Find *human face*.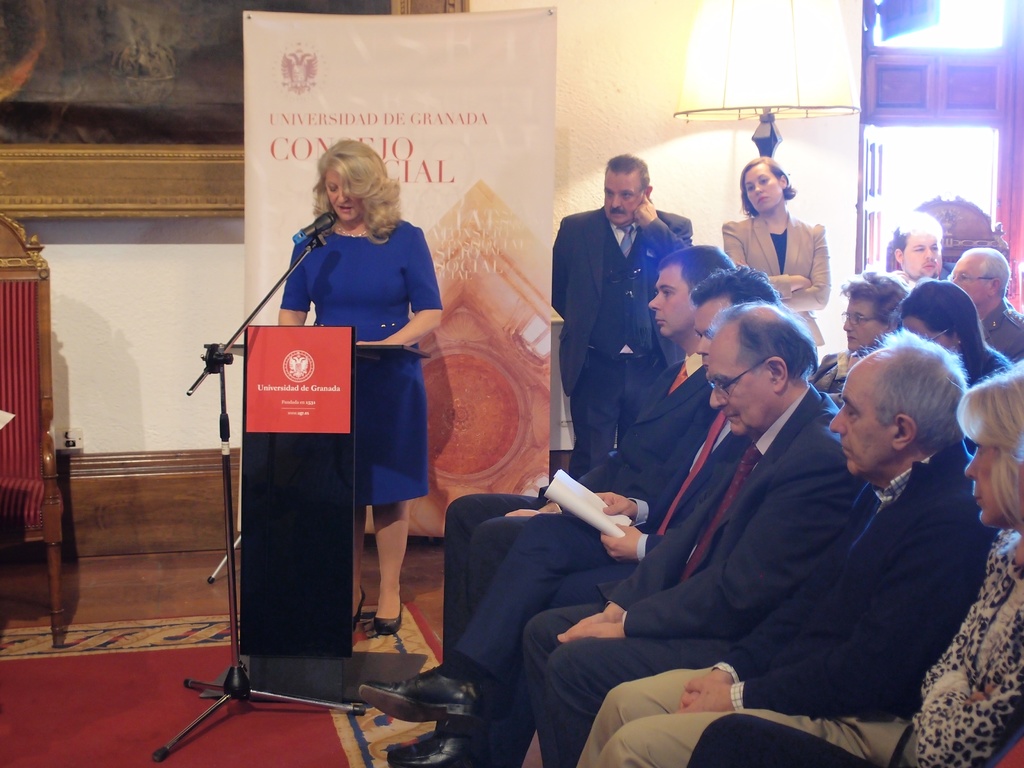
locate(696, 319, 765, 417).
